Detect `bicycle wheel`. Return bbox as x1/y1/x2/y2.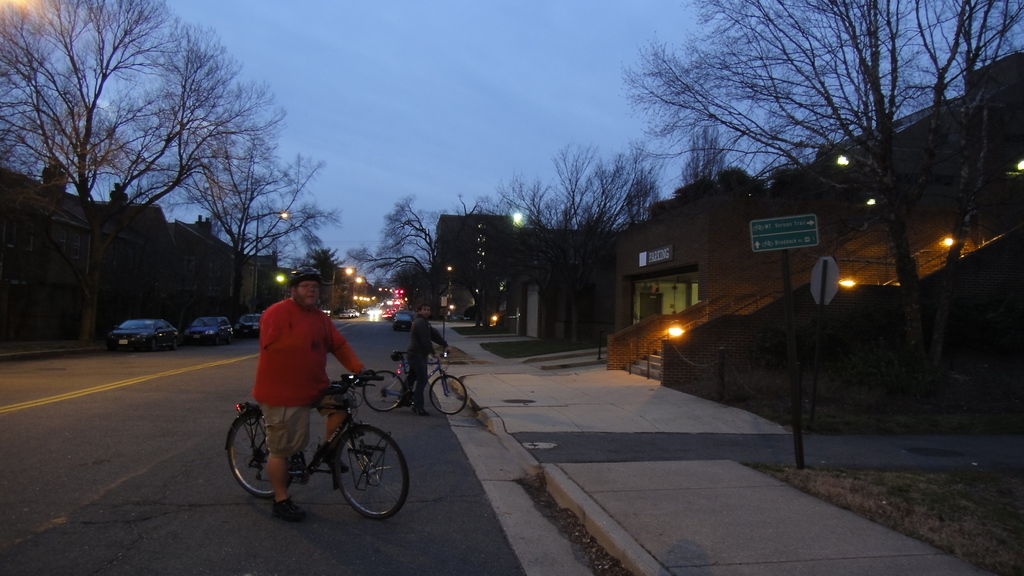
336/425/411/517.
